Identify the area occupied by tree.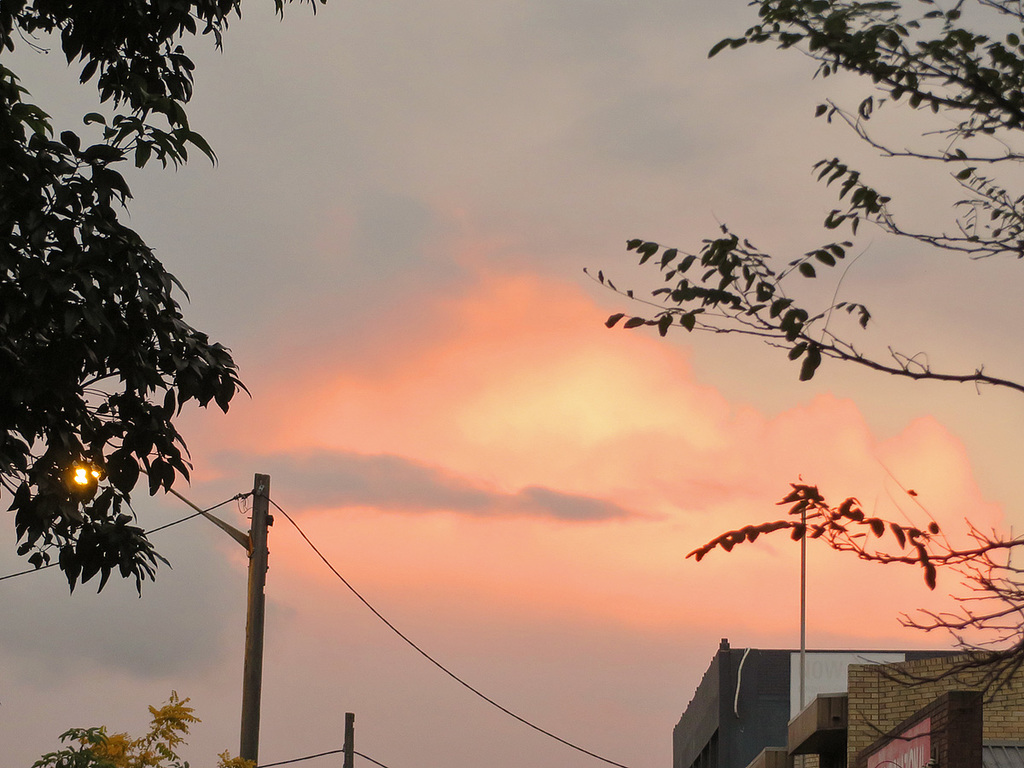
Area: <bbox>573, 0, 1022, 767</bbox>.
